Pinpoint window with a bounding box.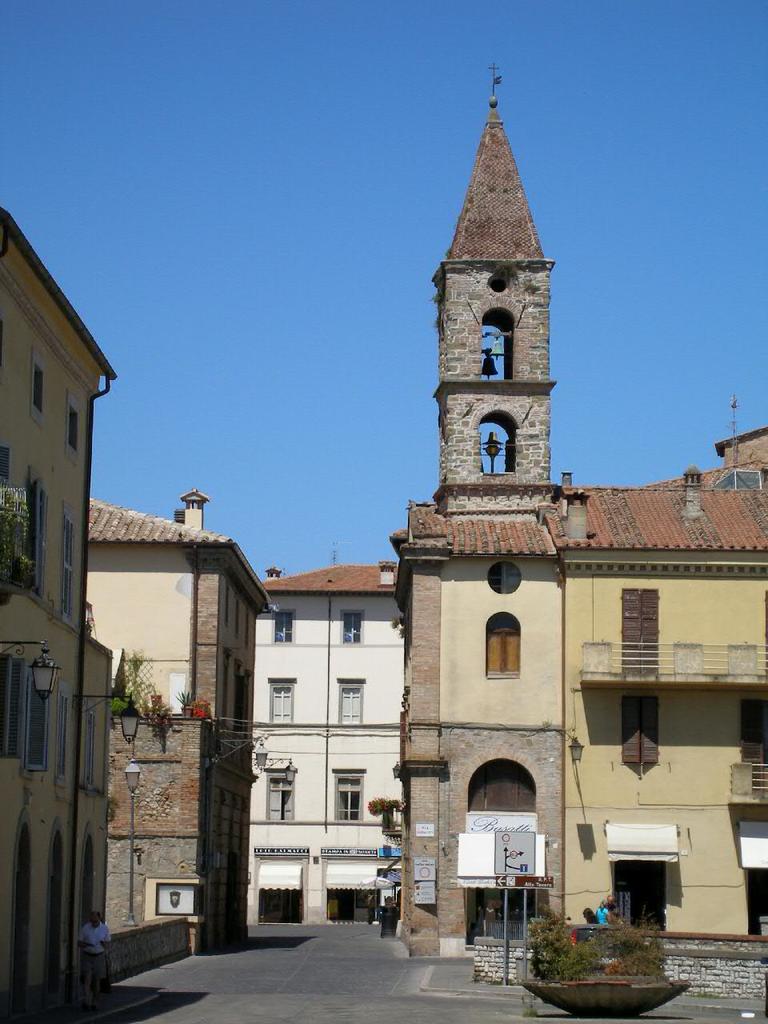
pyautogui.locateOnScreen(344, 612, 369, 647).
